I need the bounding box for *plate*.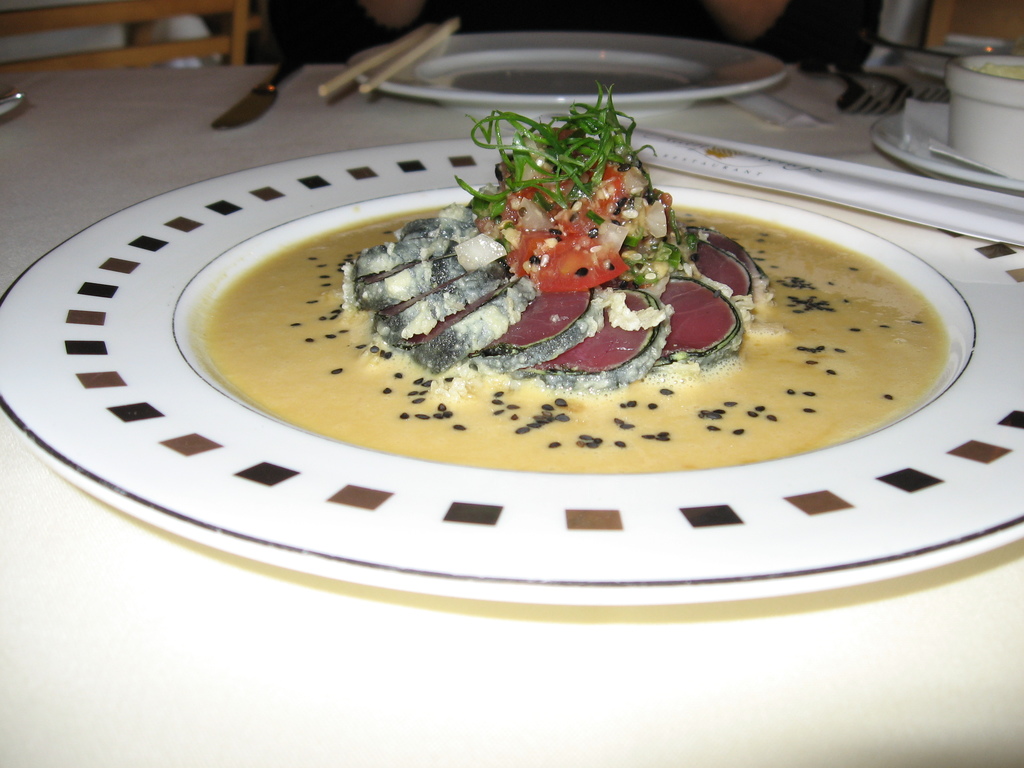
Here it is: 349:23:783:104.
